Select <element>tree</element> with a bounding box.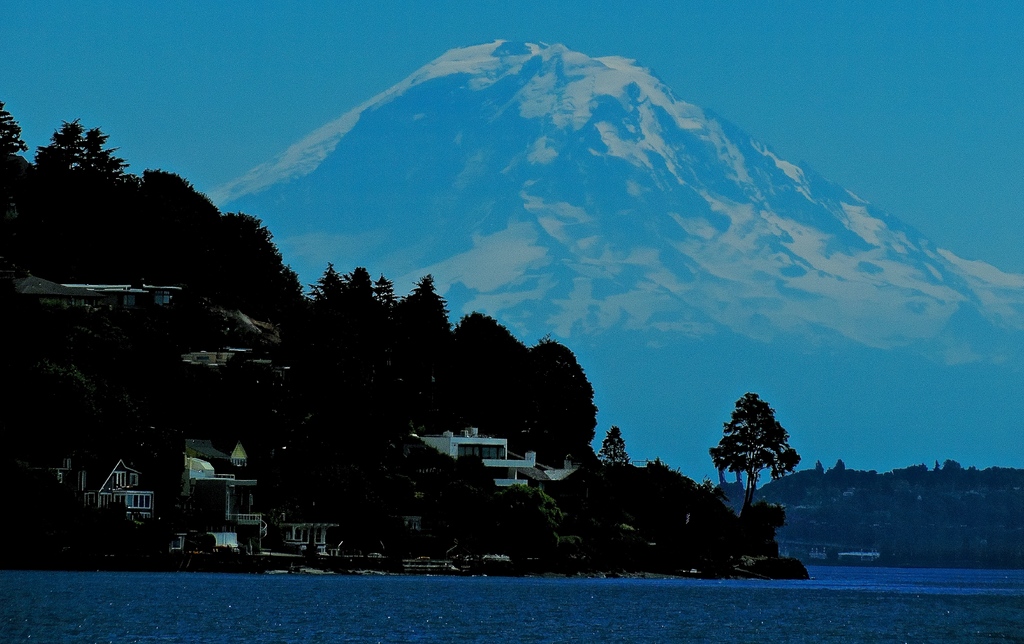
pyautogui.locateOnScreen(327, 264, 390, 371).
